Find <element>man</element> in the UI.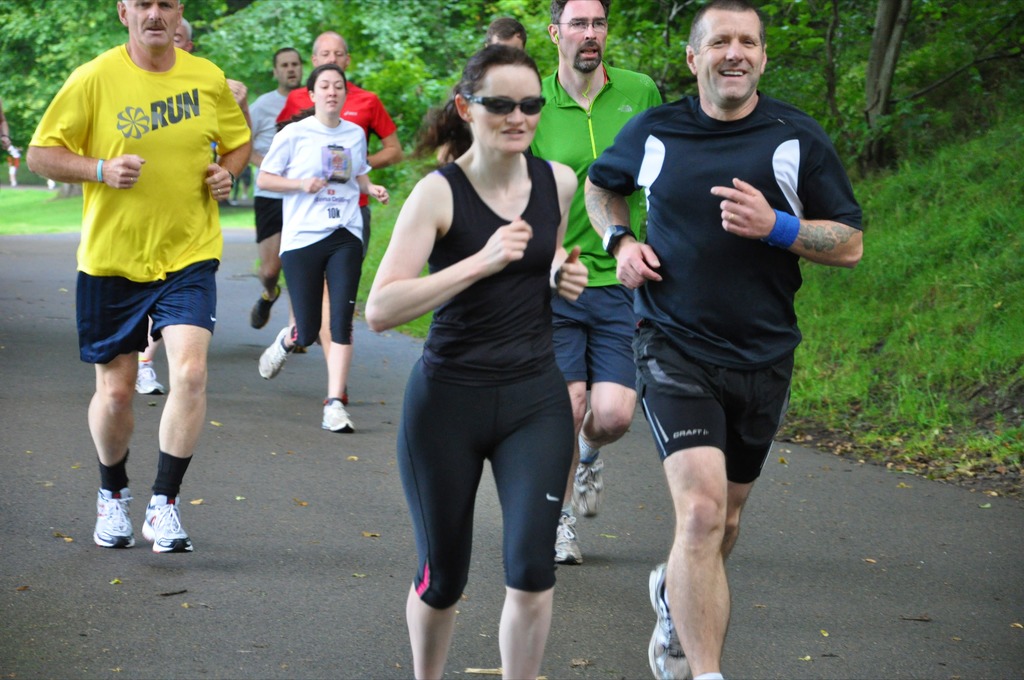
UI element at x1=135, y1=20, x2=238, y2=396.
